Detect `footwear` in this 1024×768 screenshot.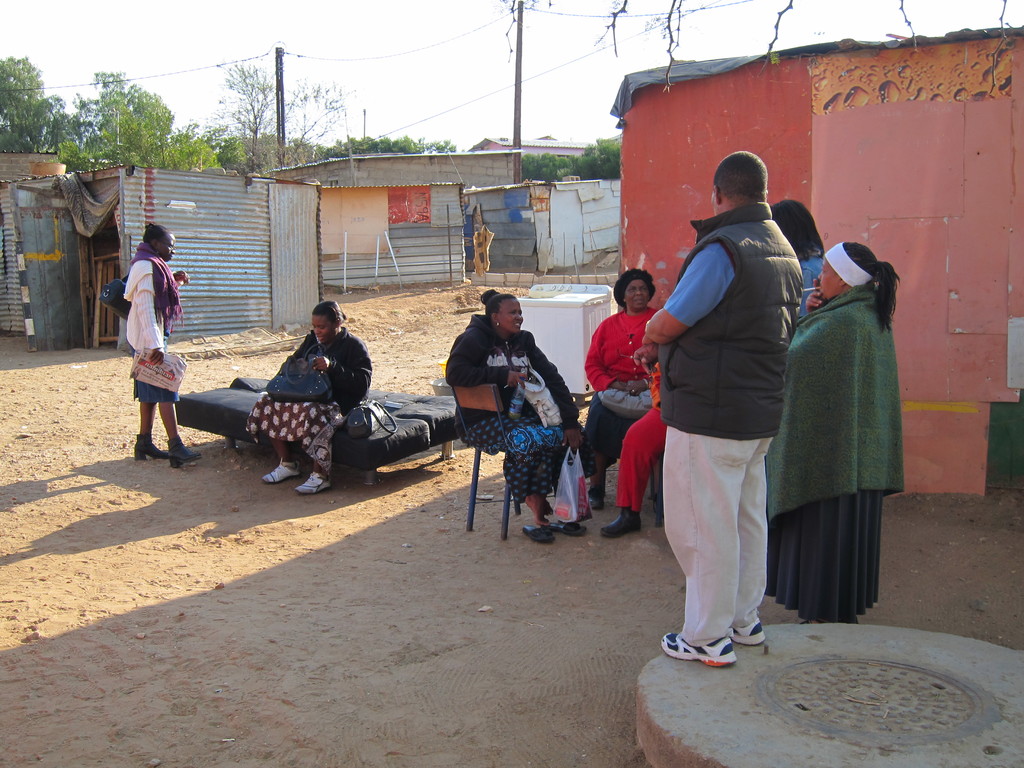
Detection: locate(584, 465, 609, 515).
